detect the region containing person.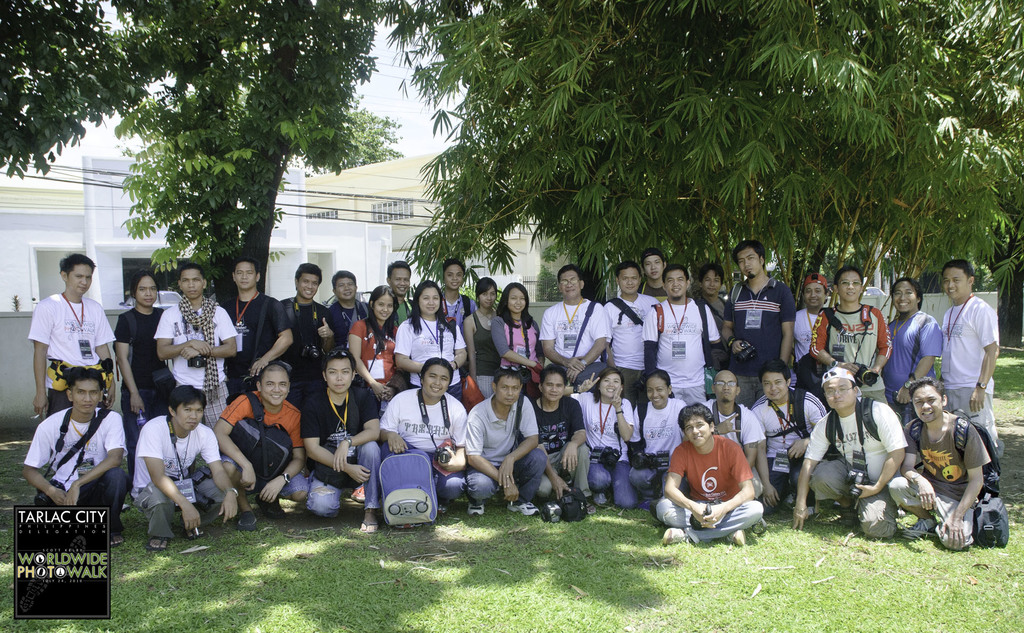
box=[538, 266, 612, 376].
